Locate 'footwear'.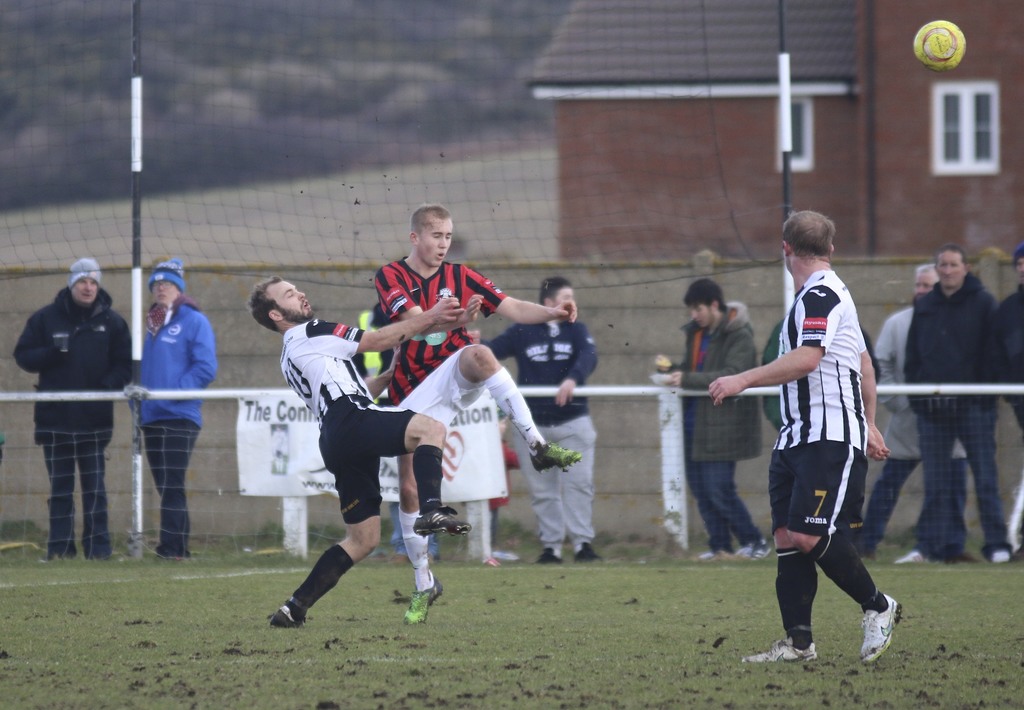
Bounding box: (x1=898, y1=549, x2=927, y2=566).
